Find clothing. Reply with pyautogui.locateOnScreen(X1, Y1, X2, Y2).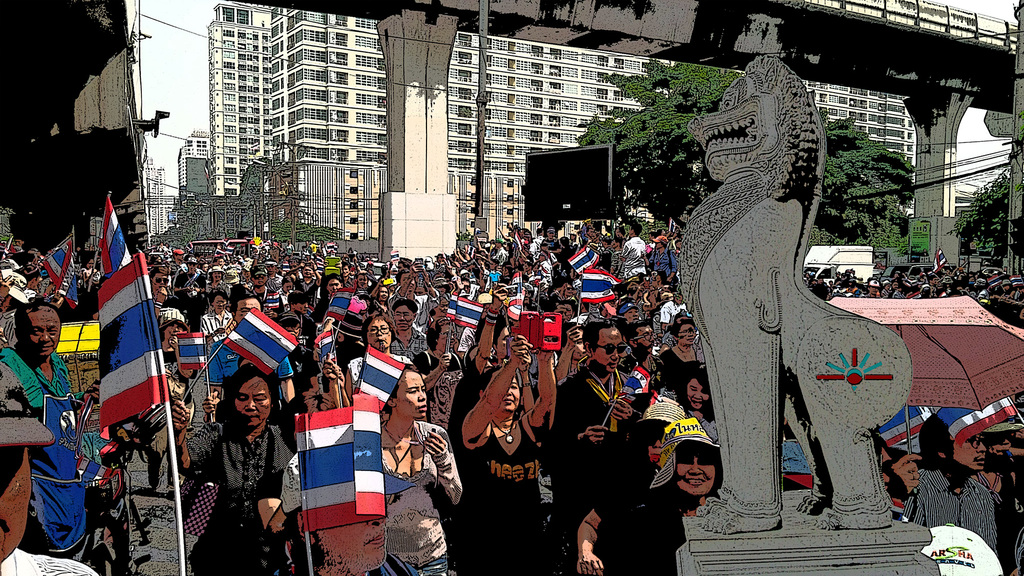
pyautogui.locateOnScreen(191, 420, 301, 575).
